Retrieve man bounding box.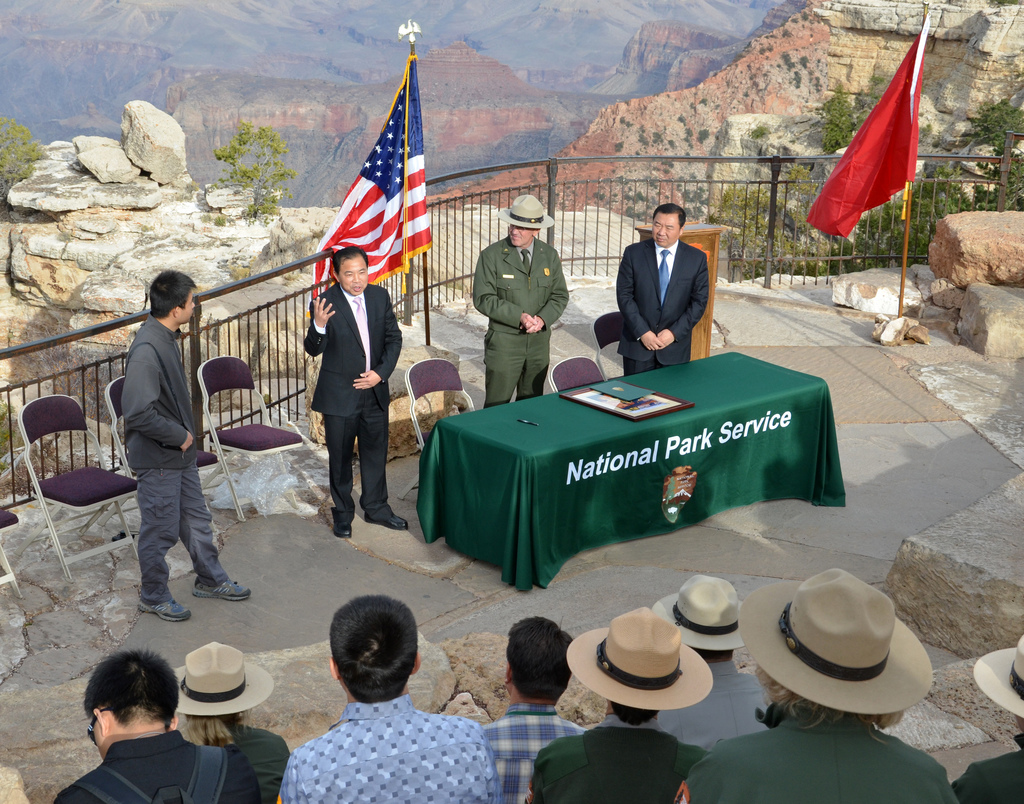
Bounding box: select_region(304, 244, 409, 534).
